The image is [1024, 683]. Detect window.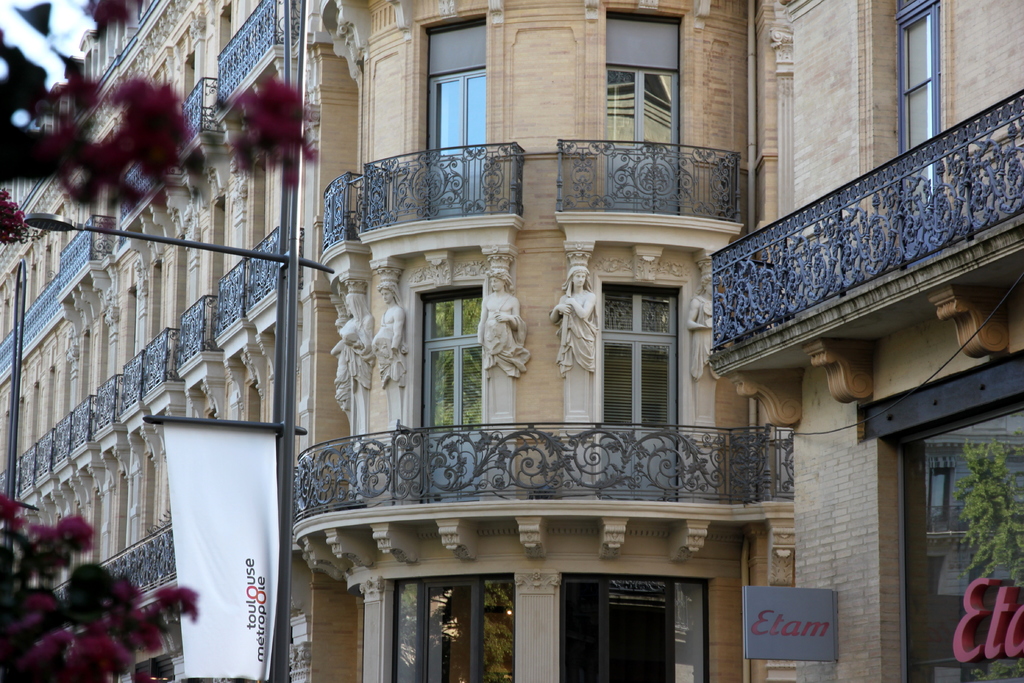
Detection: x1=429 y1=70 x2=485 y2=228.
